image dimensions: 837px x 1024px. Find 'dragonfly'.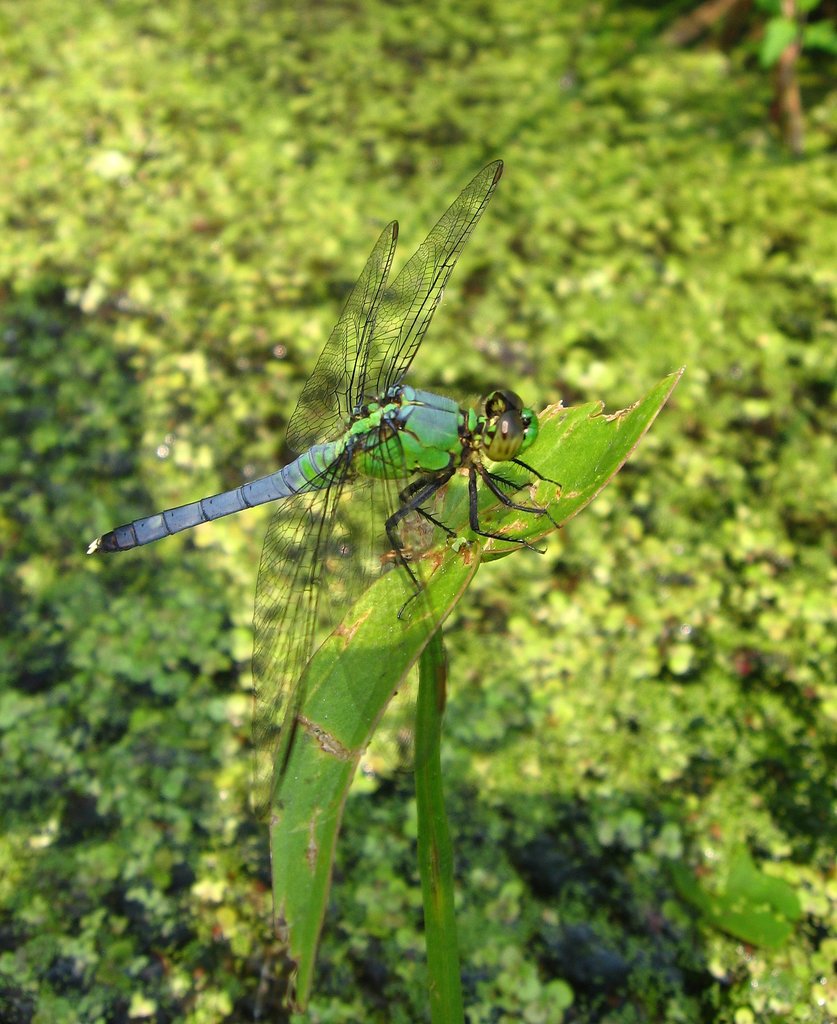
[80, 158, 561, 819].
